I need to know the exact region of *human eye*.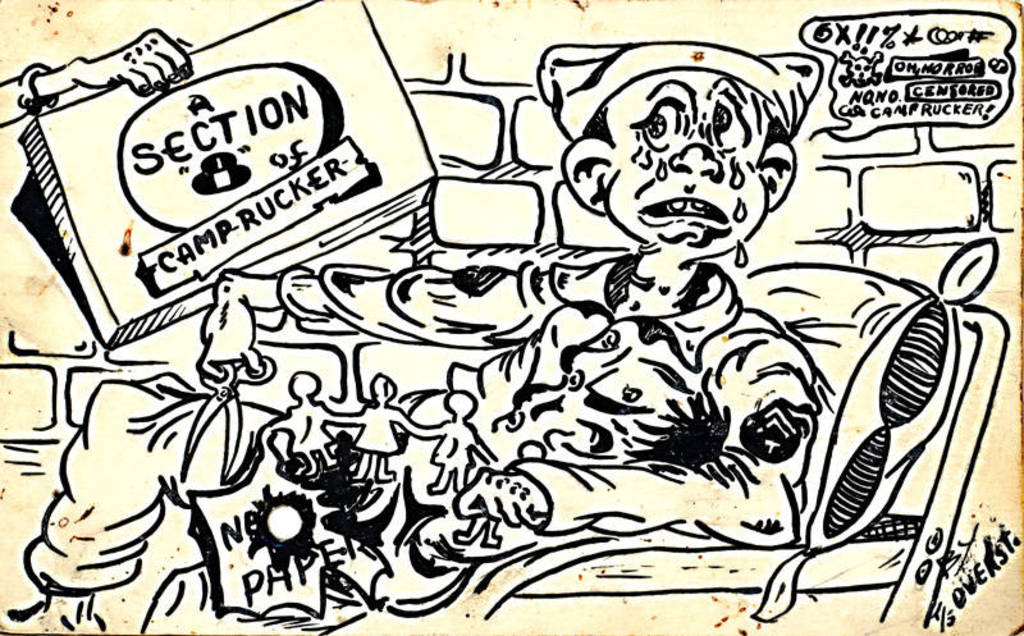
Region: region(708, 96, 748, 151).
